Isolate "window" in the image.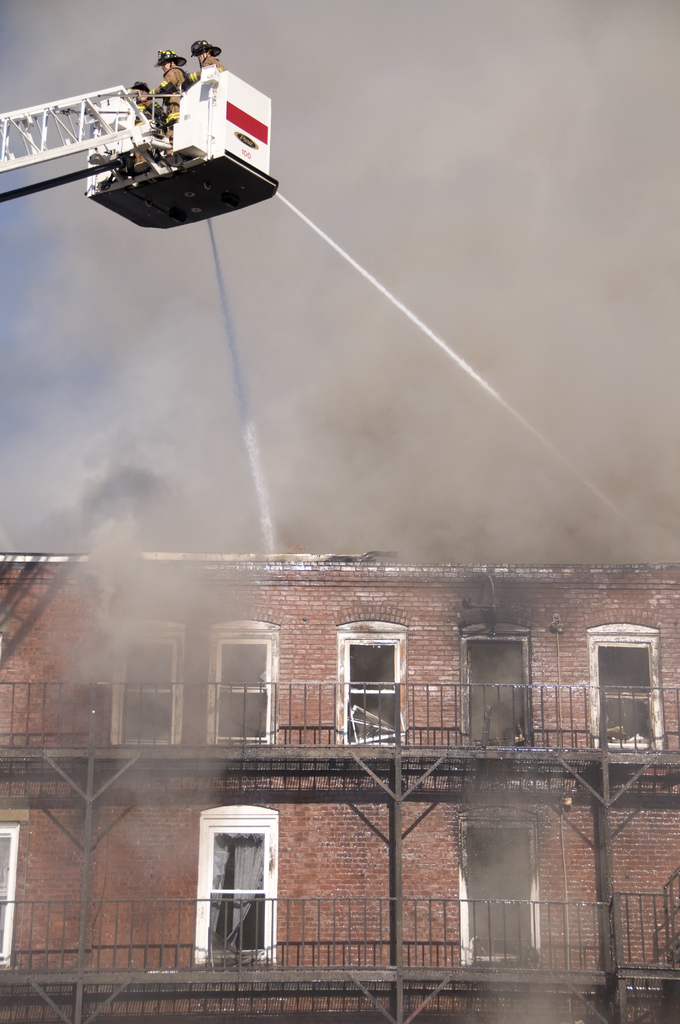
Isolated region: {"x1": 341, "y1": 622, "x2": 403, "y2": 752}.
